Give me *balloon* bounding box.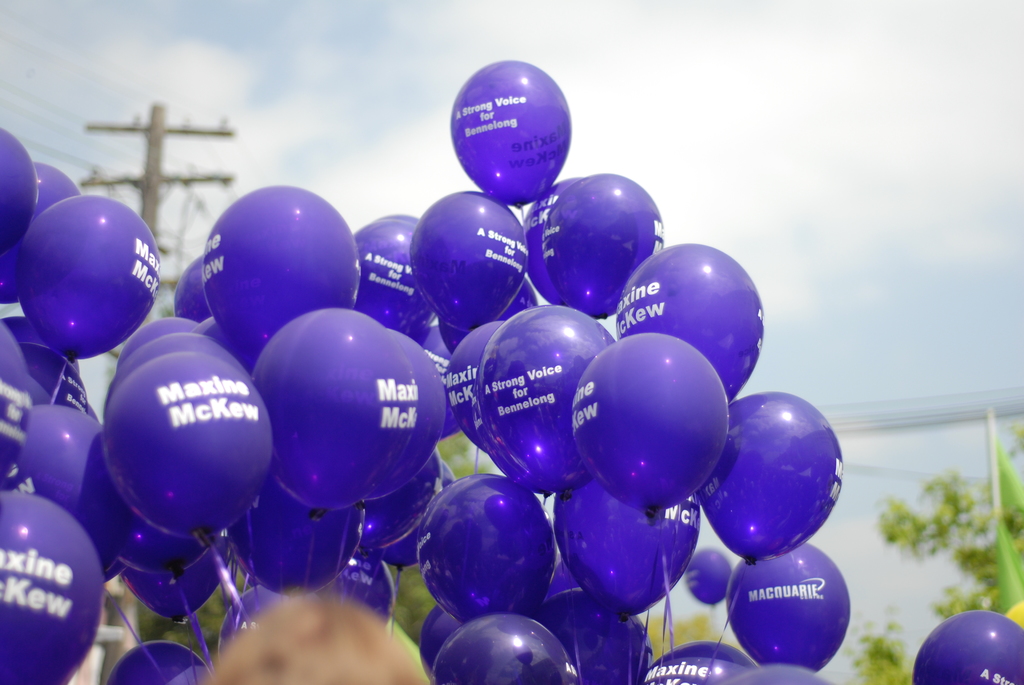
locate(0, 312, 76, 374).
